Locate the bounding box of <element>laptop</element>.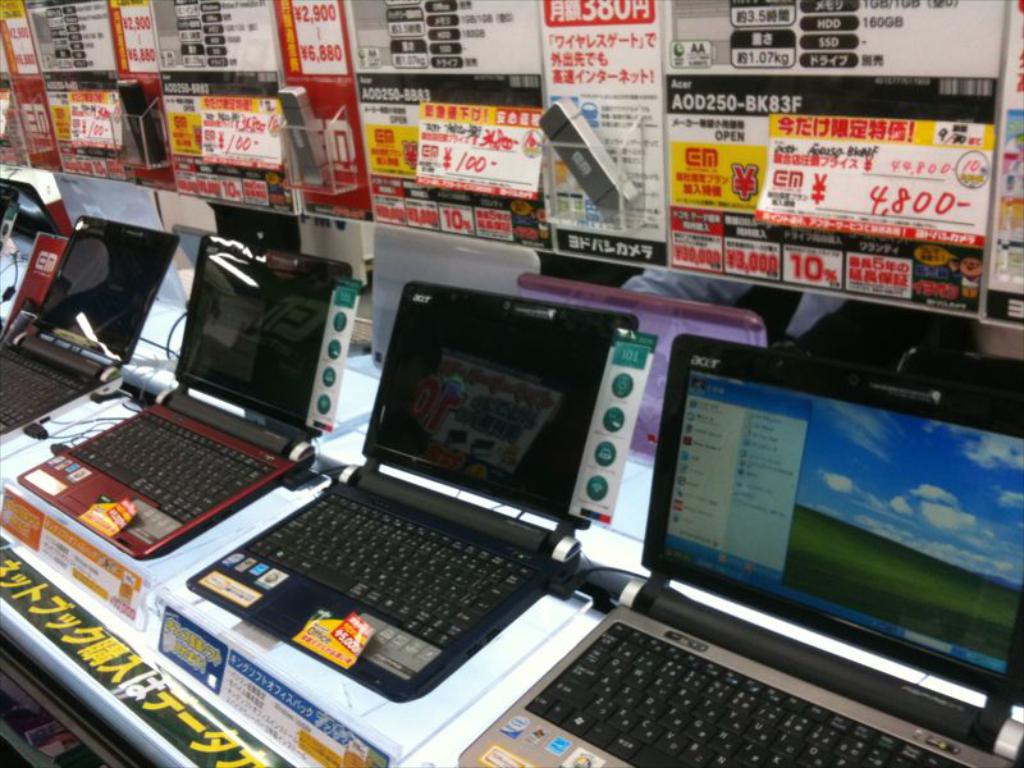
Bounding box: Rect(458, 334, 1023, 767).
